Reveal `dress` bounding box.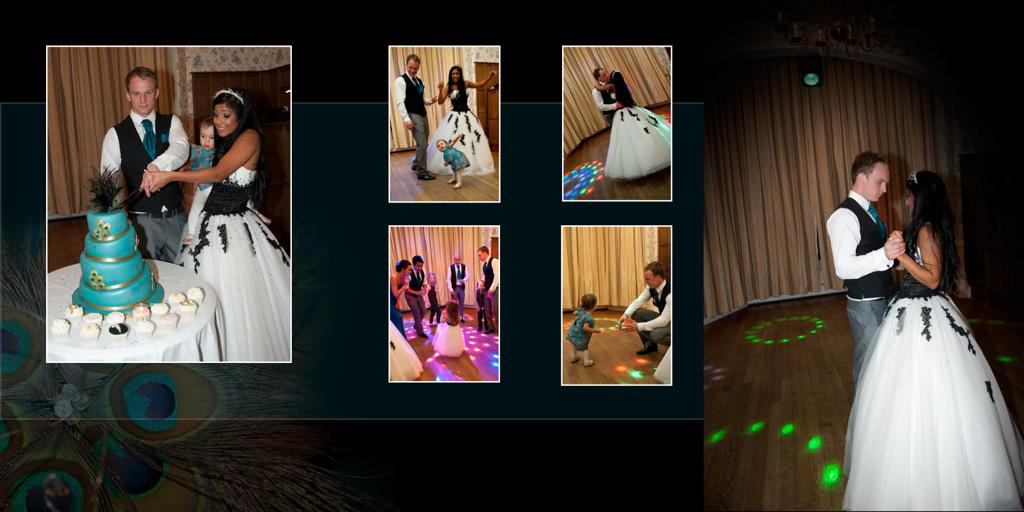
Revealed: {"x1": 427, "y1": 321, "x2": 465, "y2": 356}.
